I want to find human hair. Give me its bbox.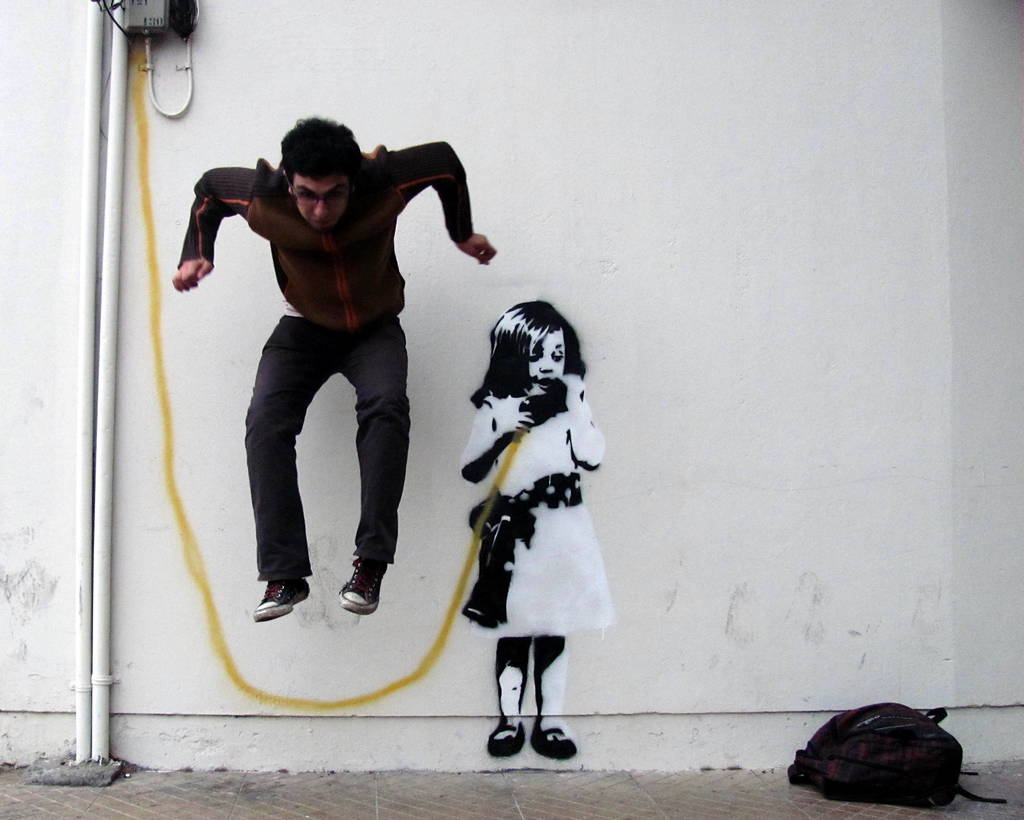
[left=470, top=293, right=569, bottom=413].
